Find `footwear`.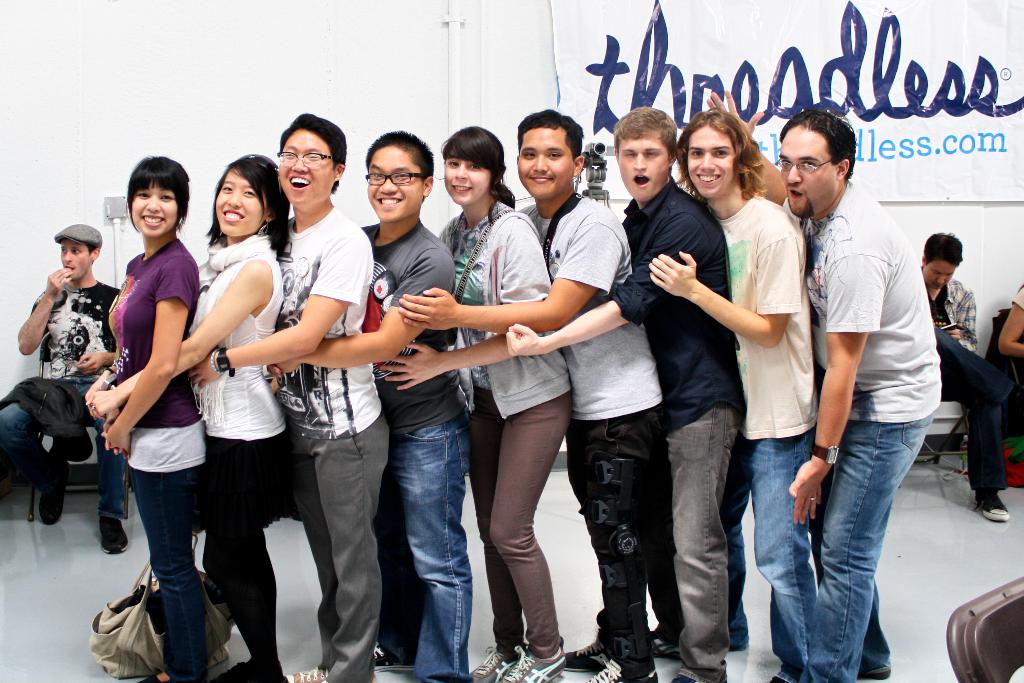
(left=669, top=675, right=699, bottom=682).
